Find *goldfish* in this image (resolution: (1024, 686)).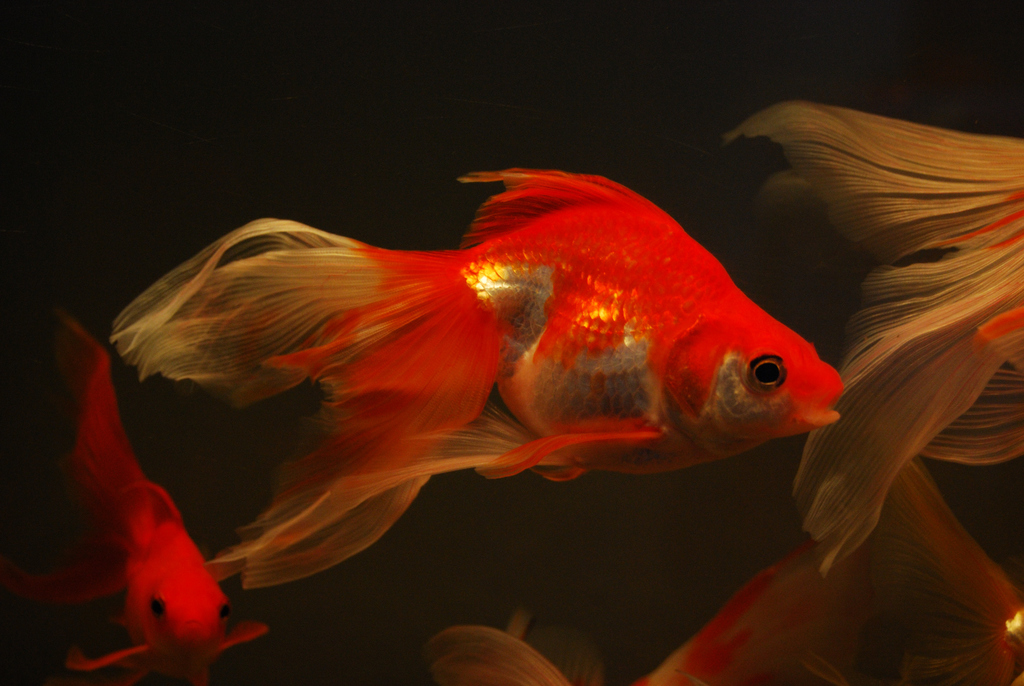
42:321:266:683.
